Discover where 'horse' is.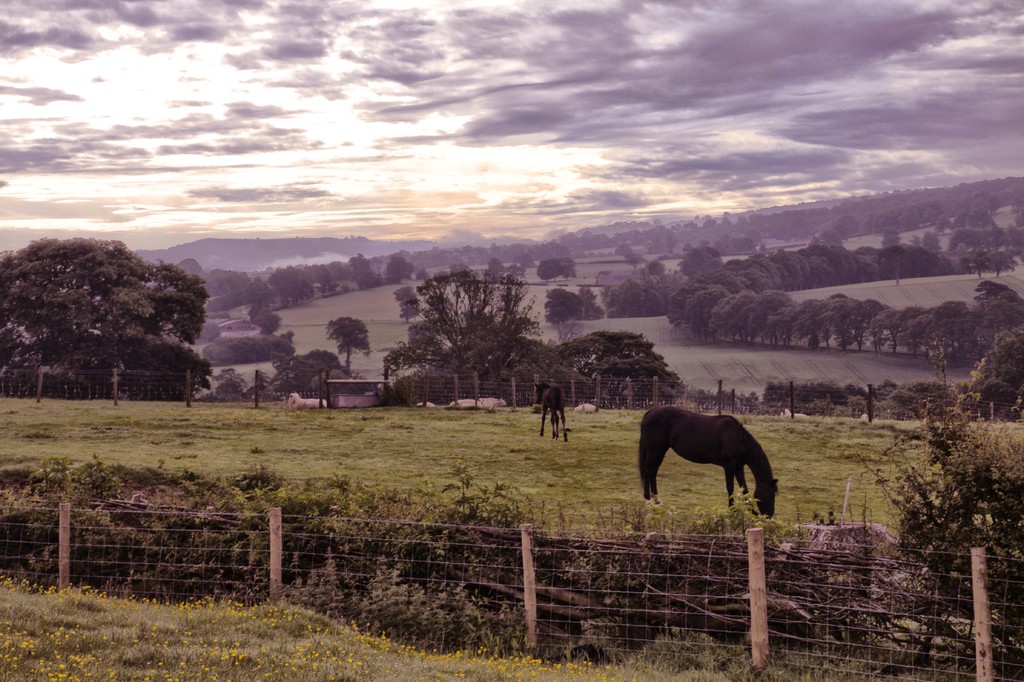
Discovered at 637 402 780 521.
